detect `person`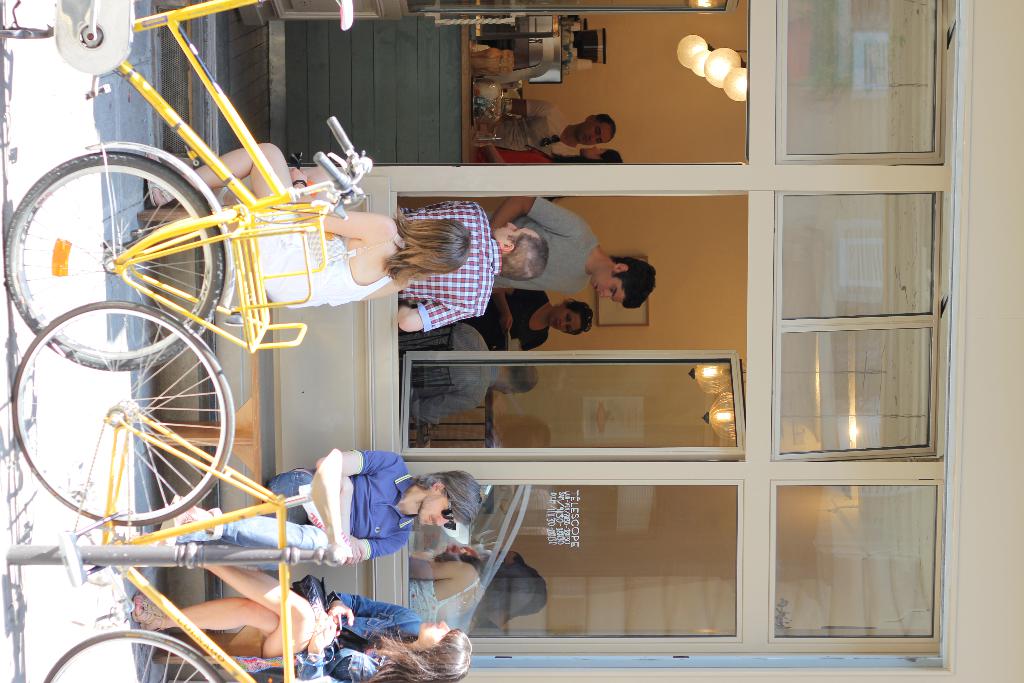
[129,517,471,682]
